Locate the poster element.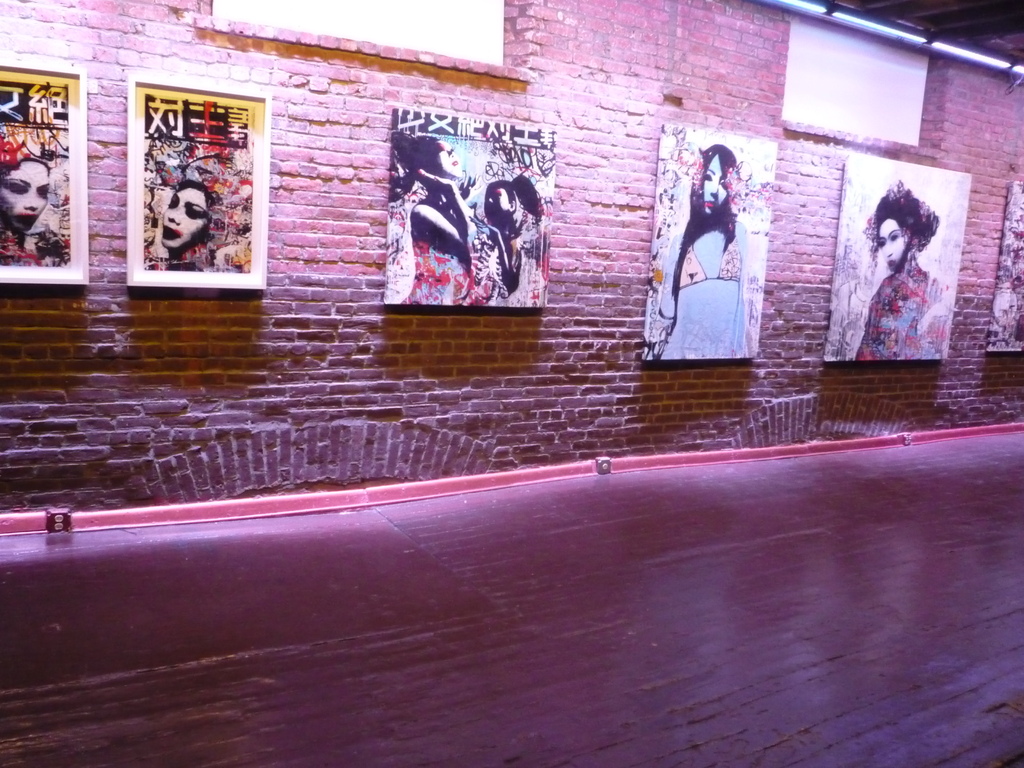
Element bbox: (left=642, top=122, right=780, bottom=360).
